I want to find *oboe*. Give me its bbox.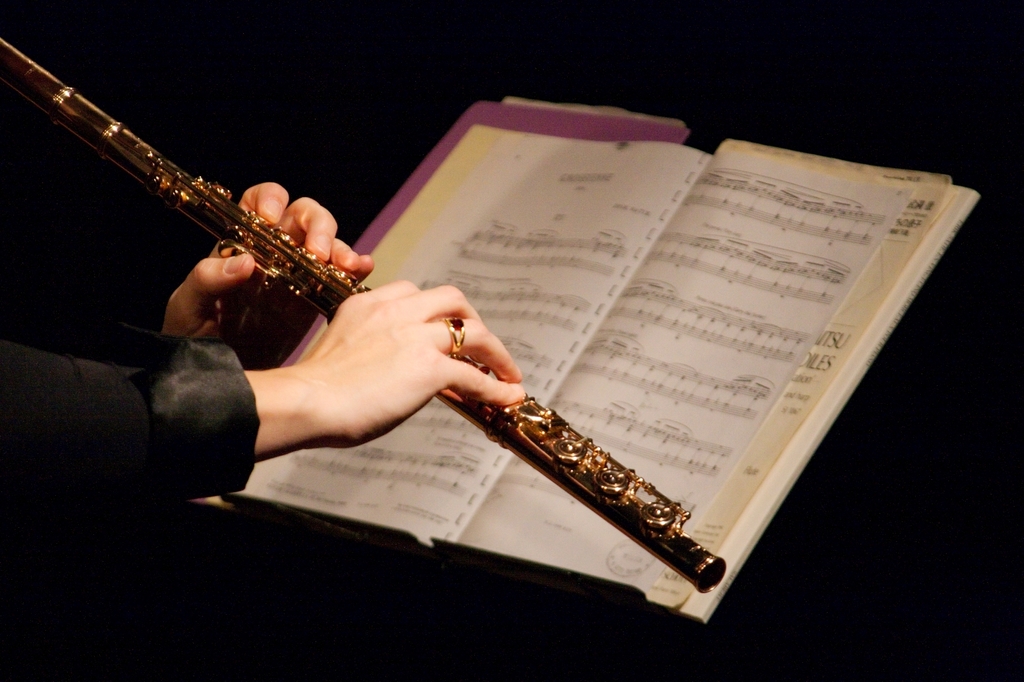
[0, 37, 726, 592].
